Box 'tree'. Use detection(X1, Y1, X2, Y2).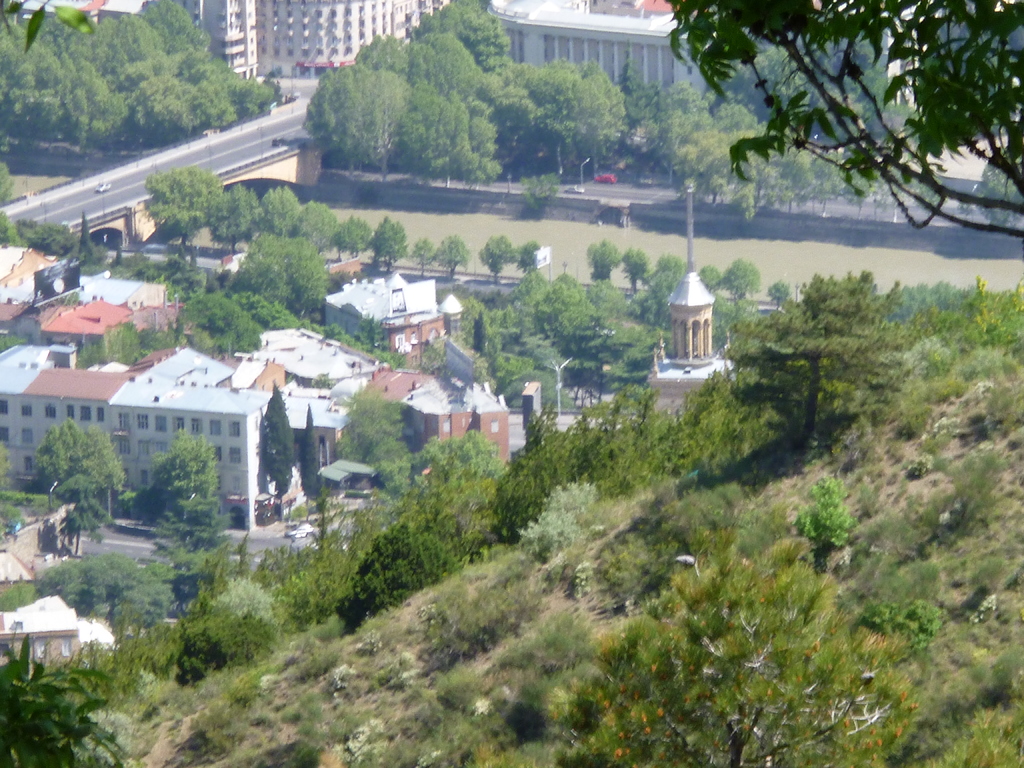
detection(481, 237, 516, 285).
